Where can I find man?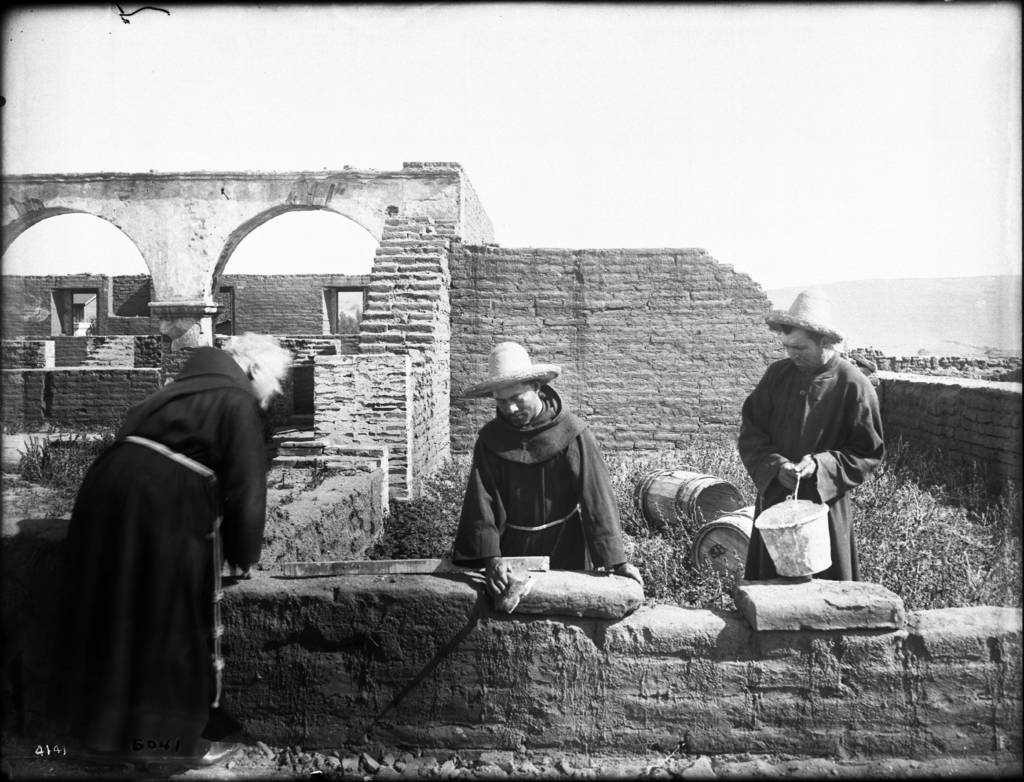
You can find it at 455/342/642/594.
